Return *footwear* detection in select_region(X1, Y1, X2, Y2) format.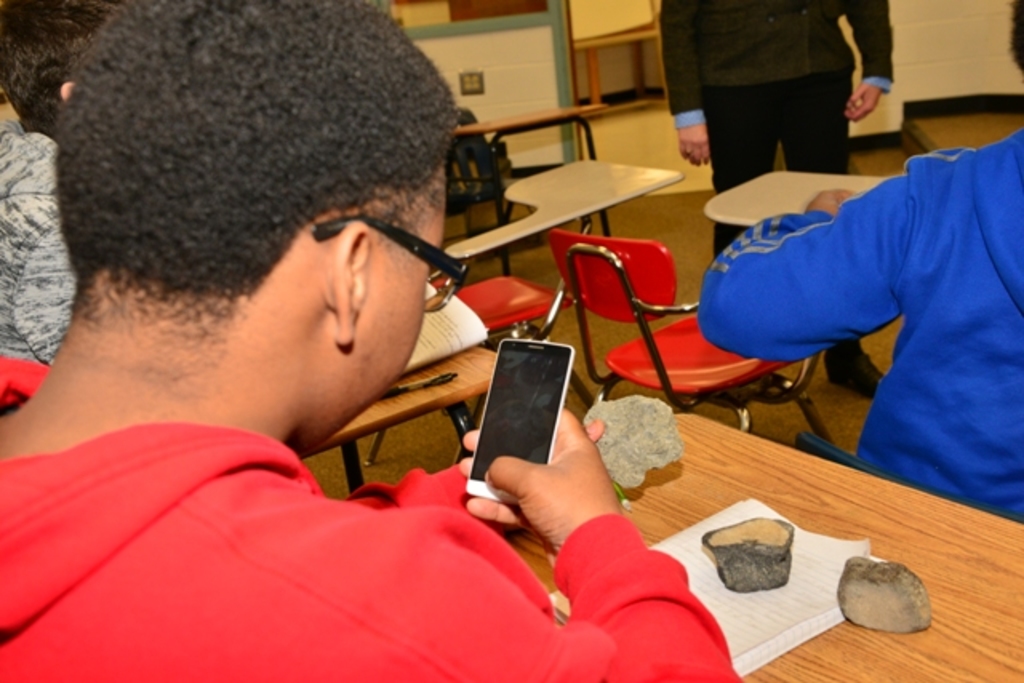
select_region(824, 344, 883, 397).
